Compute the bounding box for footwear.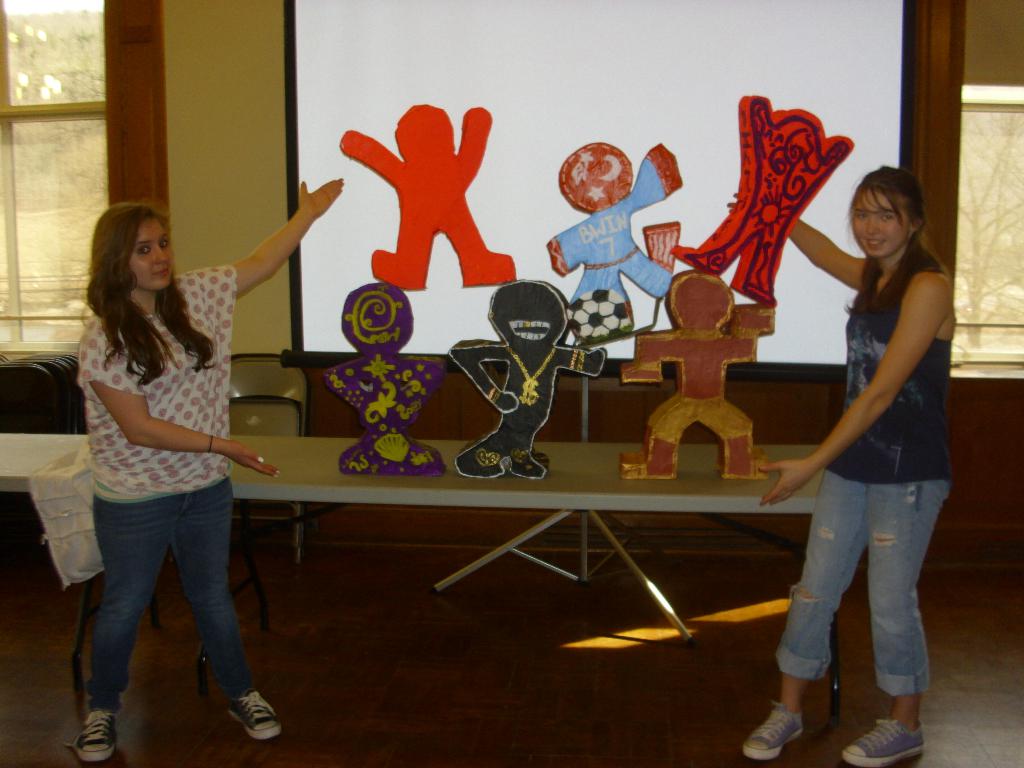
{"left": 65, "top": 696, "right": 122, "bottom": 761}.
